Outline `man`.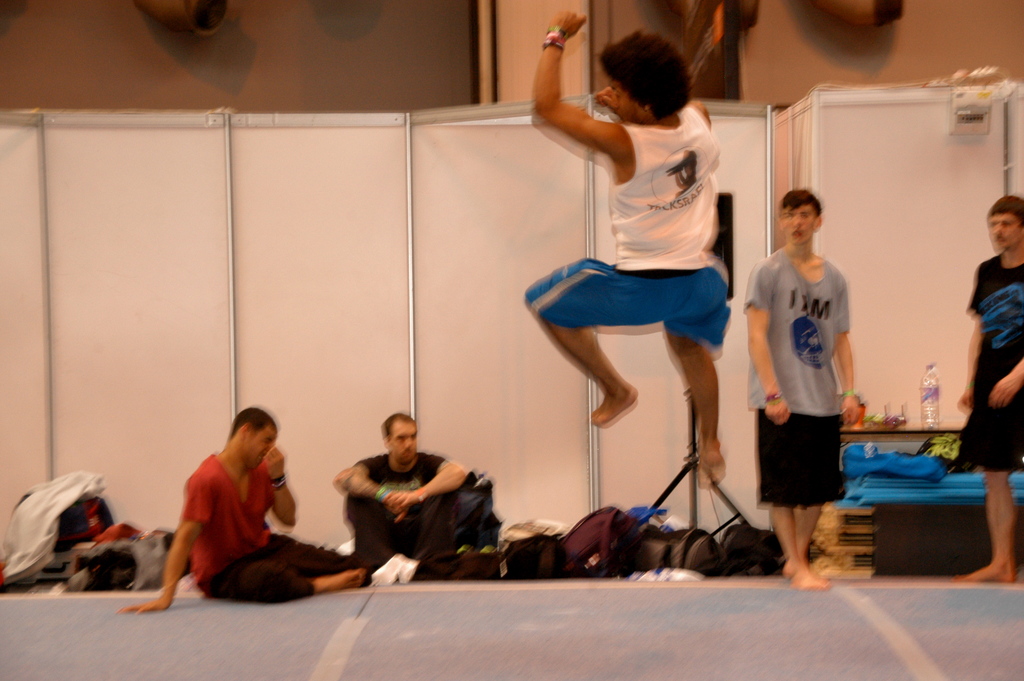
Outline: box=[120, 409, 360, 610].
